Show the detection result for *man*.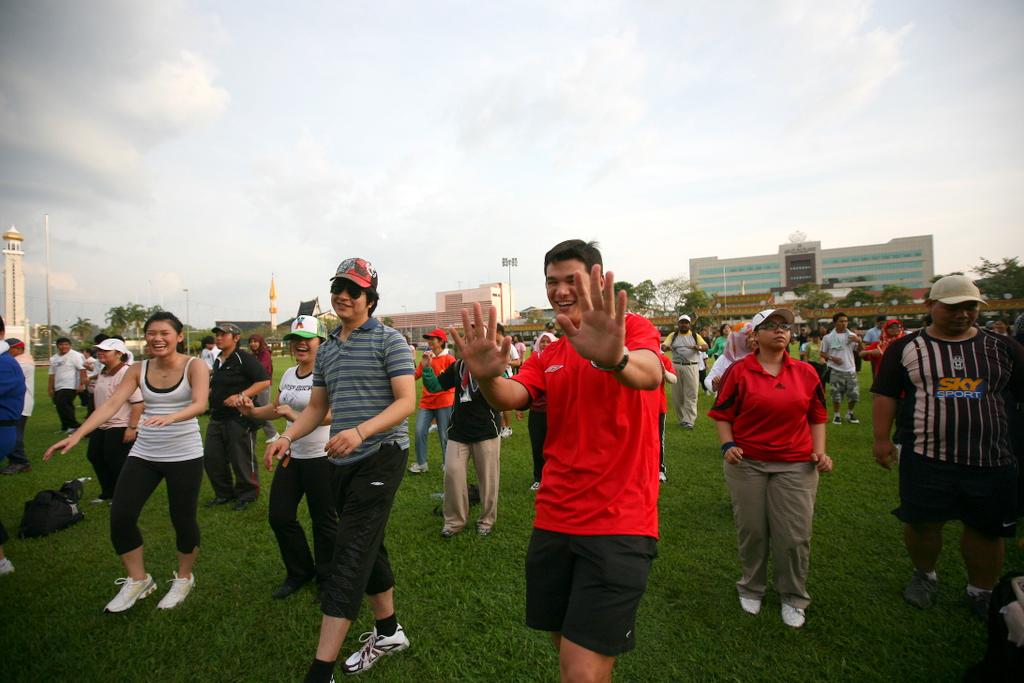
[206,317,269,515].
